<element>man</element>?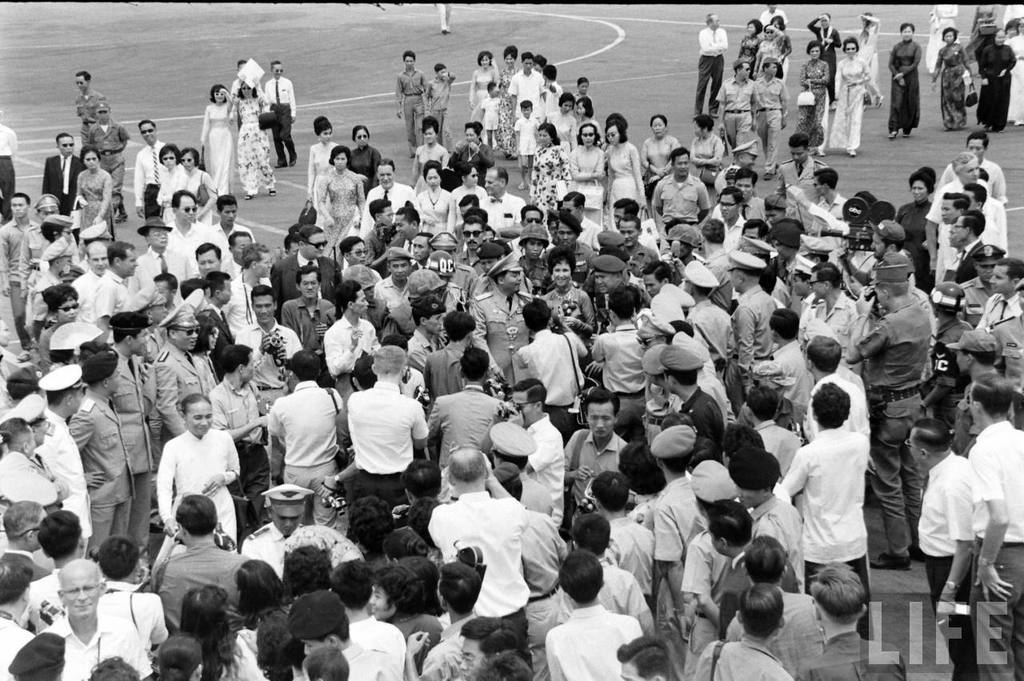
[x1=170, y1=185, x2=206, y2=270]
